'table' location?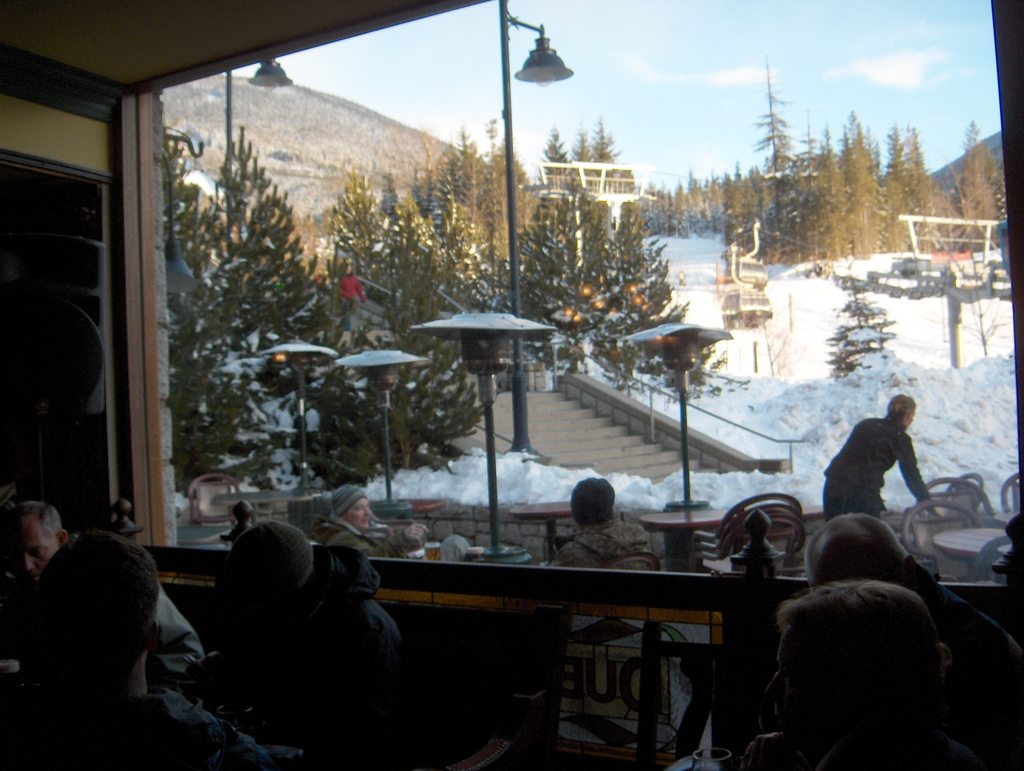
crop(641, 509, 736, 576)
